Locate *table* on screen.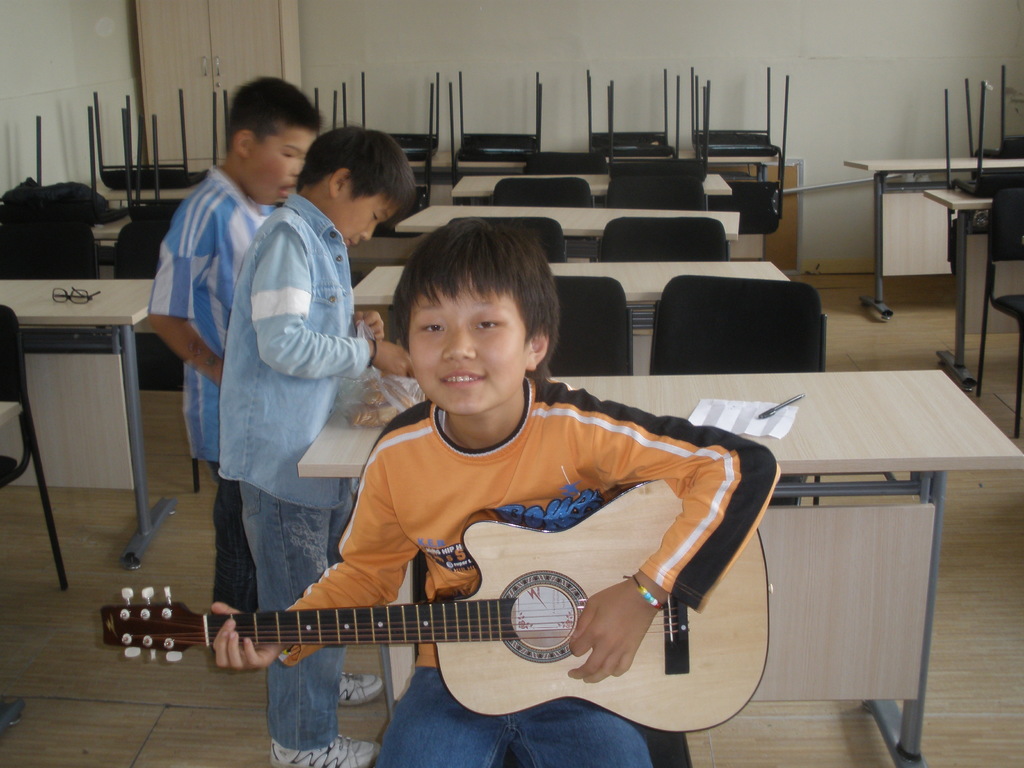
On screen at 0:277:180:576.
